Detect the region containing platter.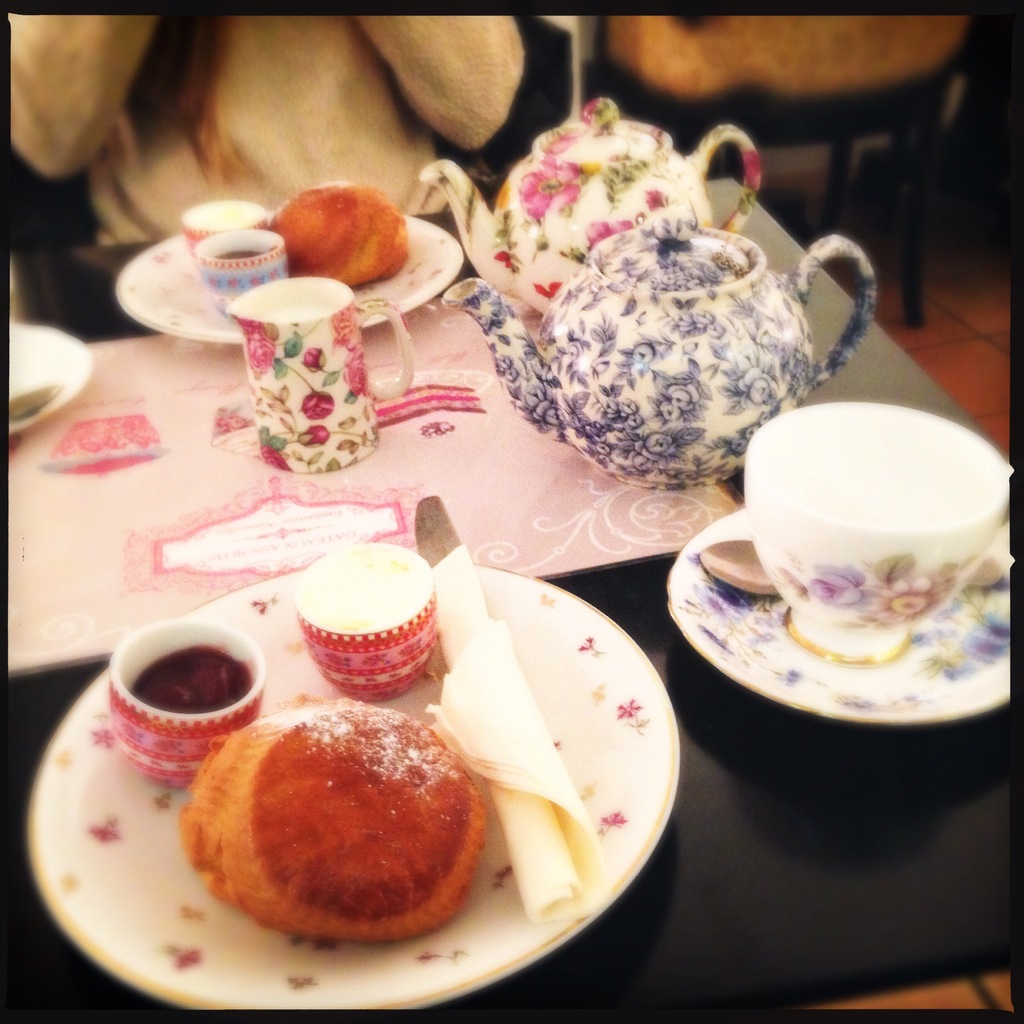
669:509:1013:721.
